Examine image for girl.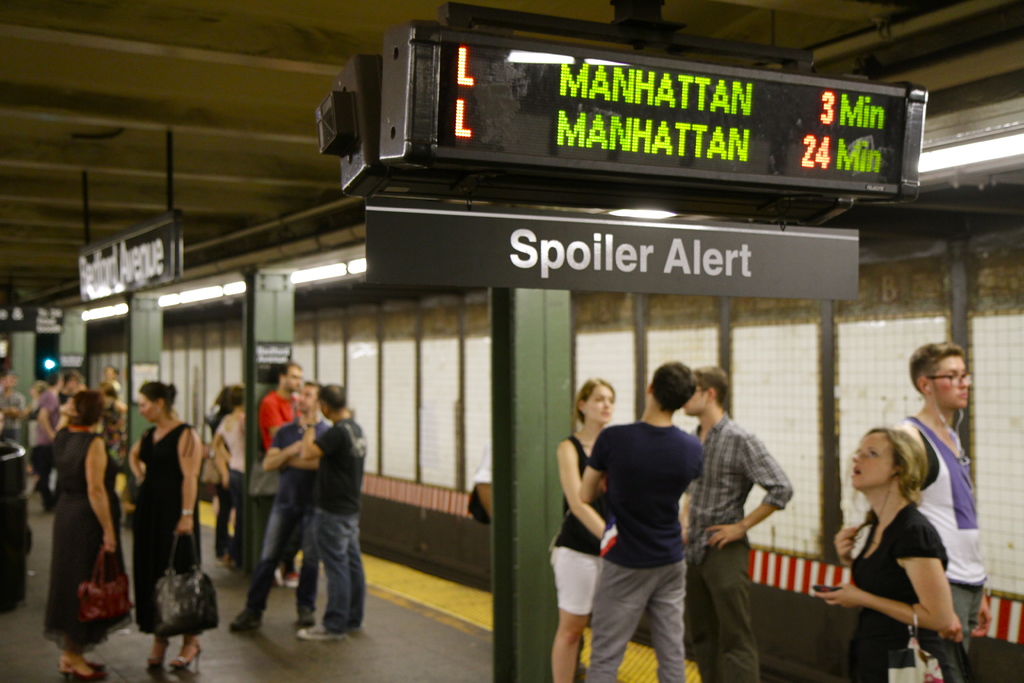
Examination result: bbox=(129, 380, 205, 682).
